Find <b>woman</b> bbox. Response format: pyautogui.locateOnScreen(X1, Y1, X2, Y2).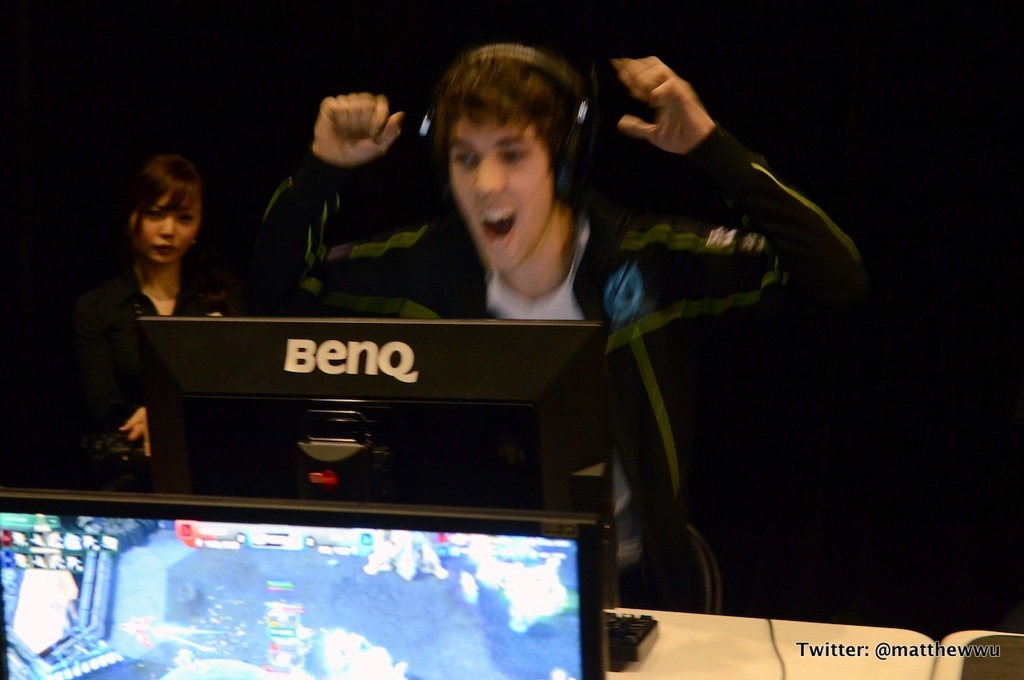
pyautogui.locateOnScreen(62, 152, 246, 487).
